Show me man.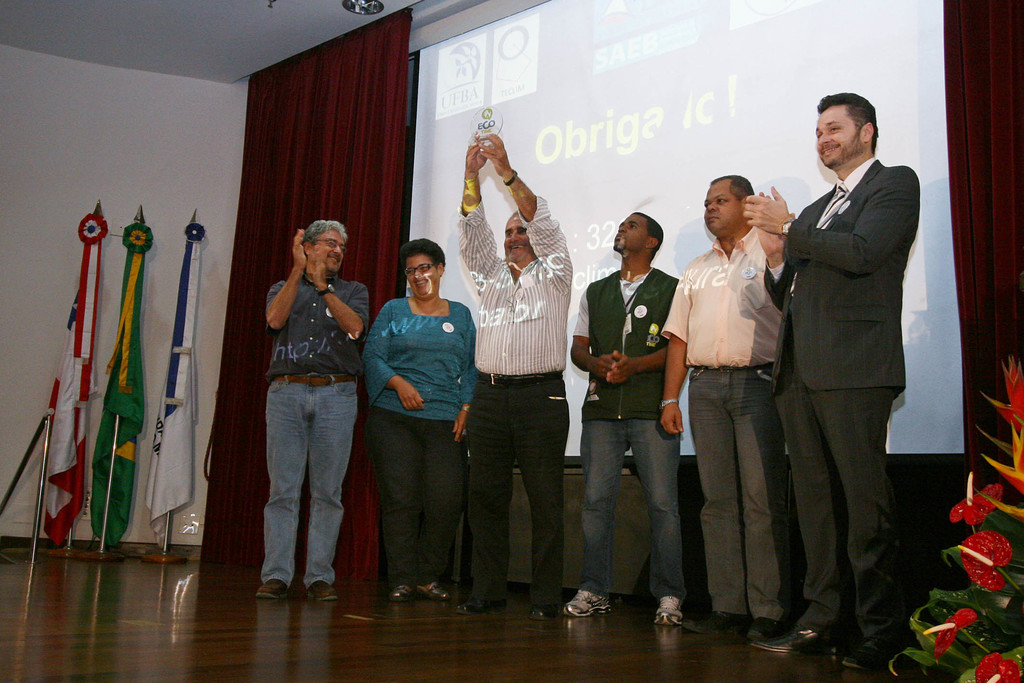
man is here: Rect(455, 133, 572, 617).
